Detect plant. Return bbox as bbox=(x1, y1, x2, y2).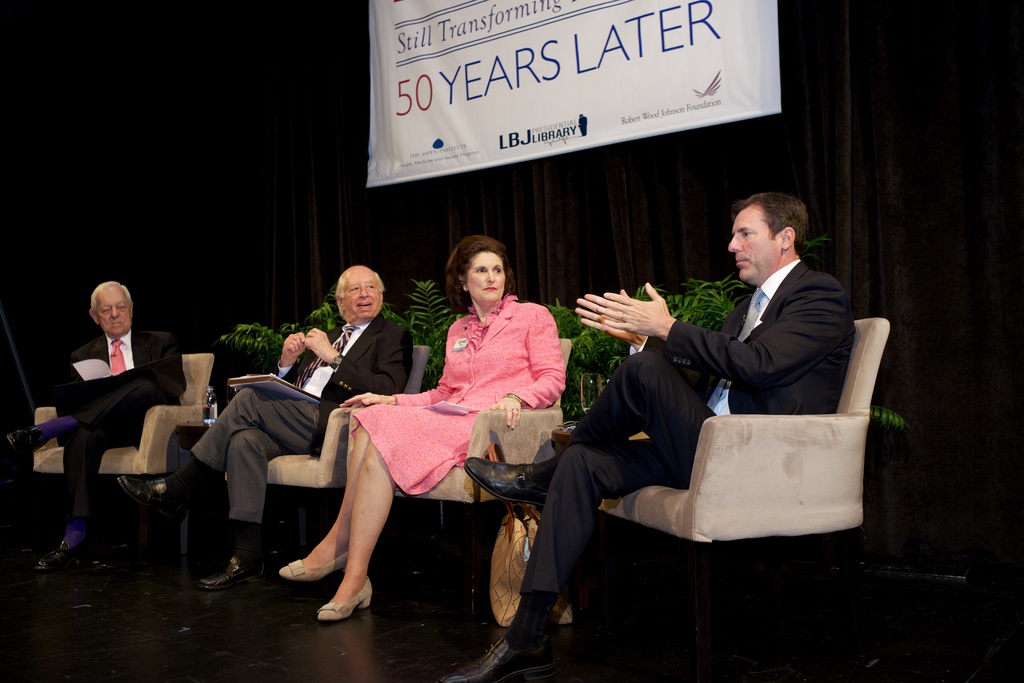
bbox=(874, 403, 909, 434).
